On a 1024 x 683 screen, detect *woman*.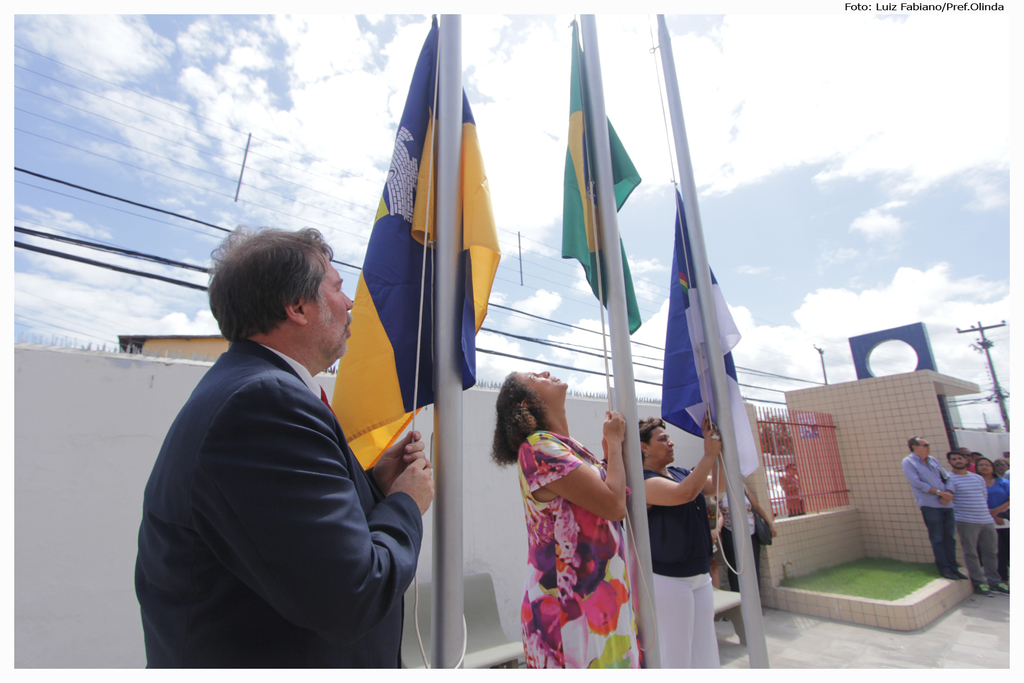
(977, 453, 1015, 582).
